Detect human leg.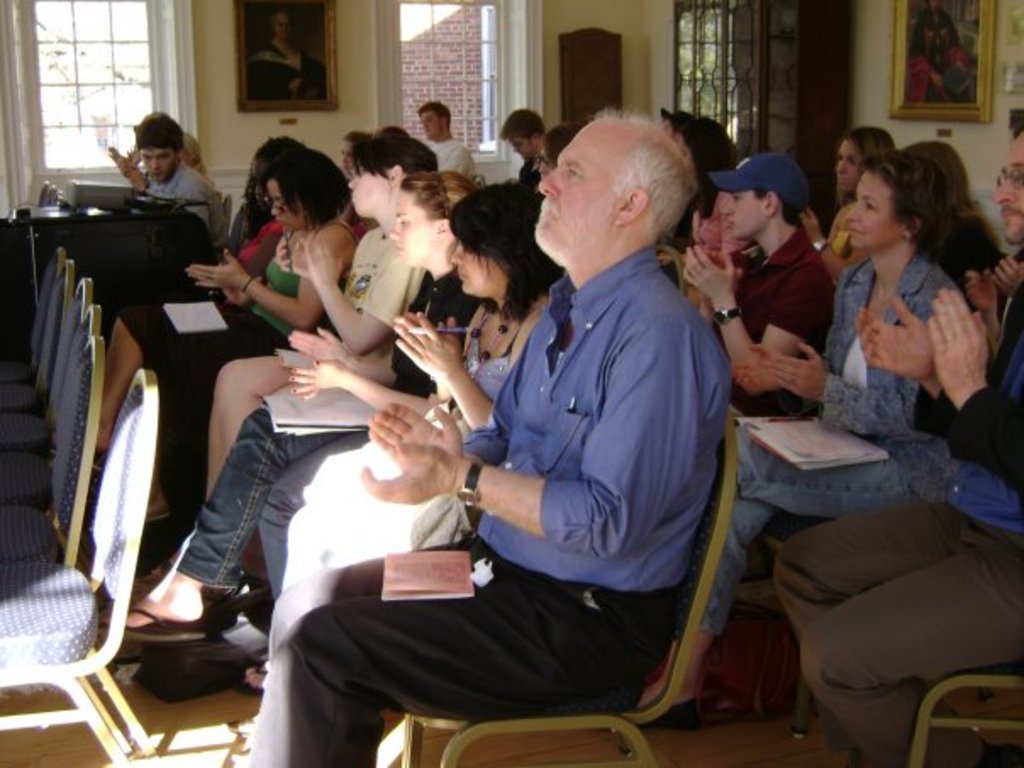
Detected at (left=136, top=409, right=327, bottom=622).
